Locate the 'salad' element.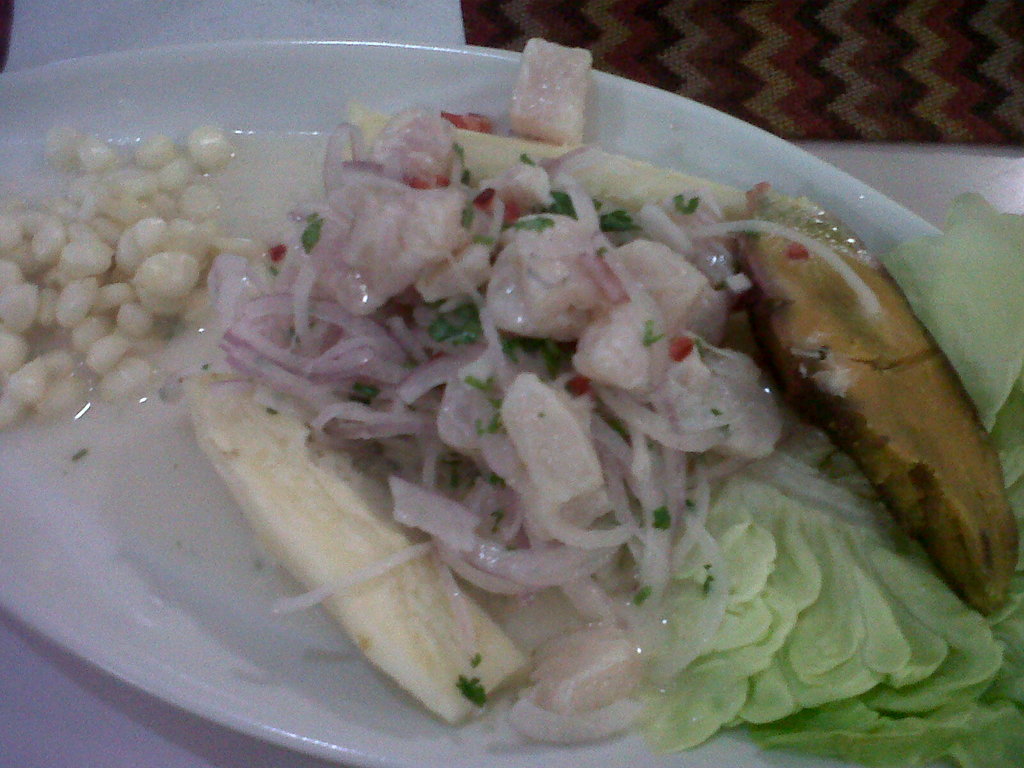
Element bbox: bbox=[194, 33, 1023, 767].
